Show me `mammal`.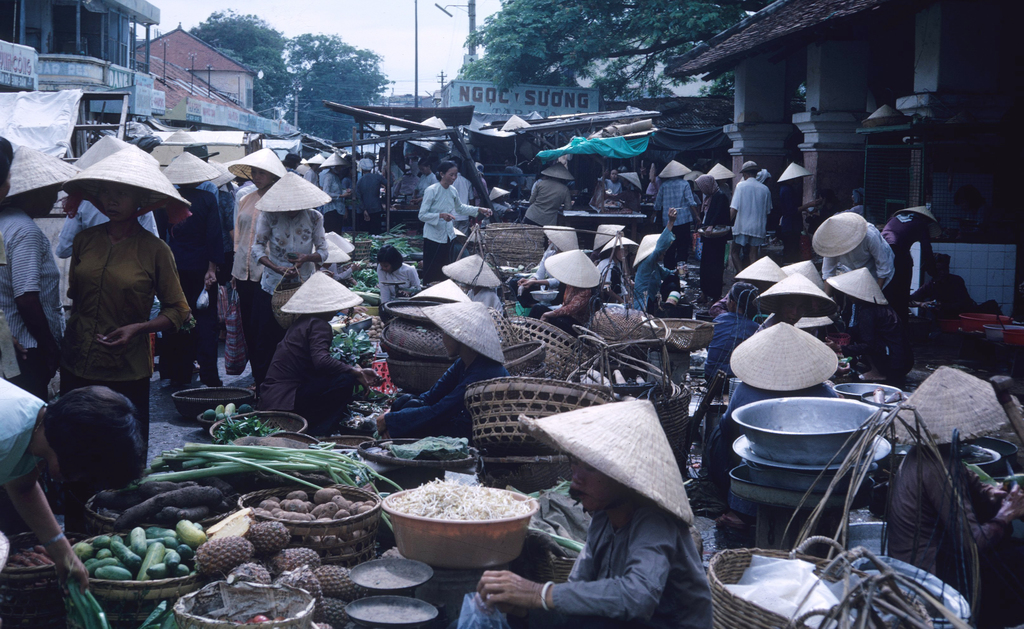
`mammal` is here: 630, 206, 687, 319.
